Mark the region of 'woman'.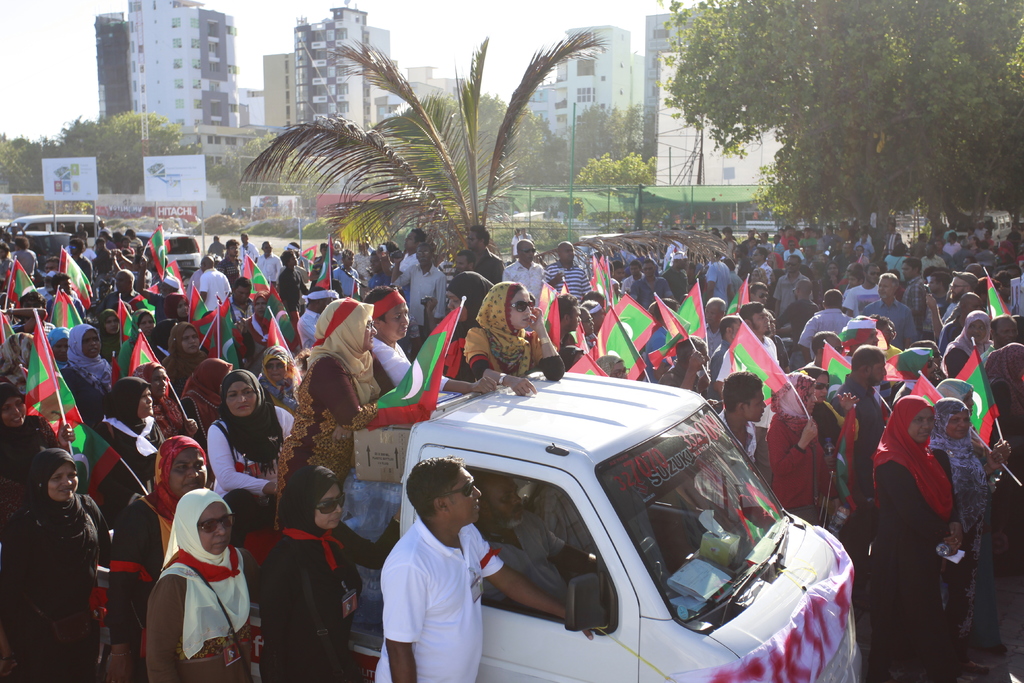
Region: [left=794, top=366, right=849, bottom=479].
